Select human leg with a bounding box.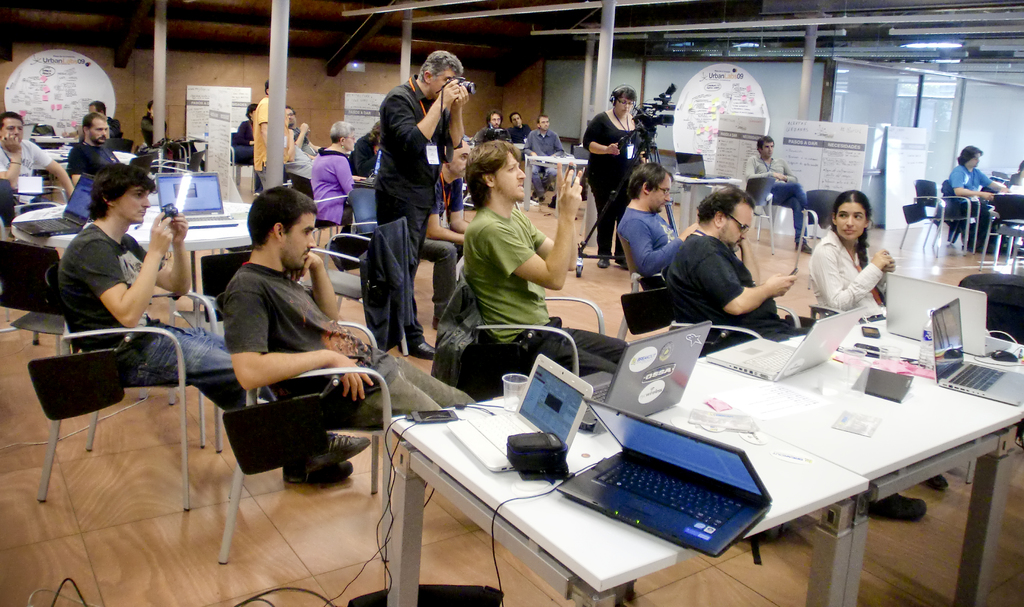
532 328 630 378.
